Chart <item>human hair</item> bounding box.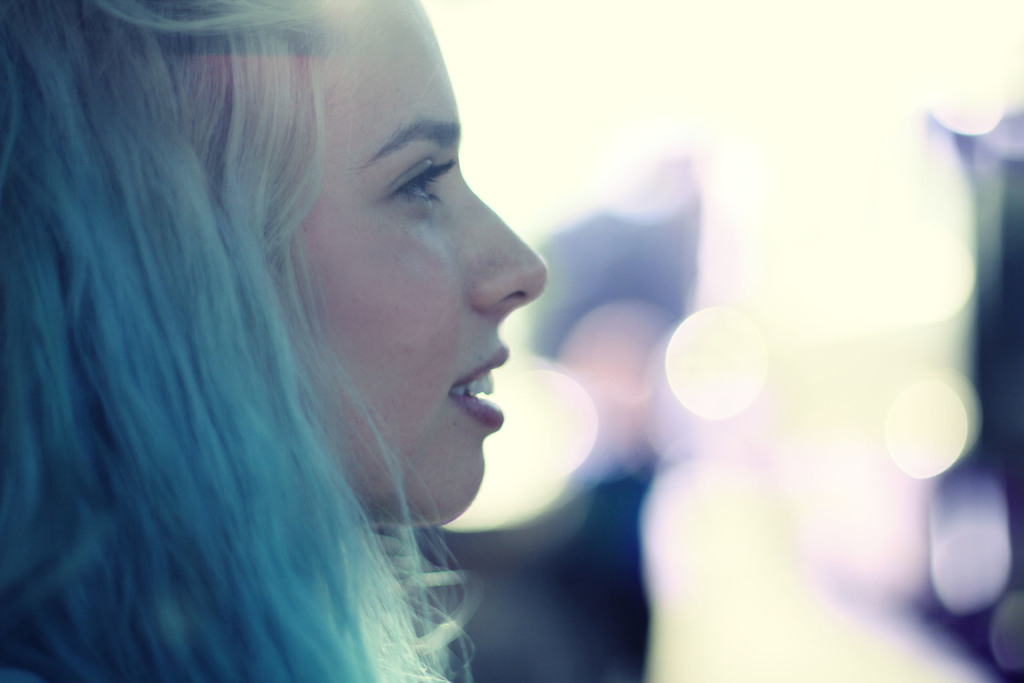
Charted: [x1=0, y1=0, x2=476, y2=680].
